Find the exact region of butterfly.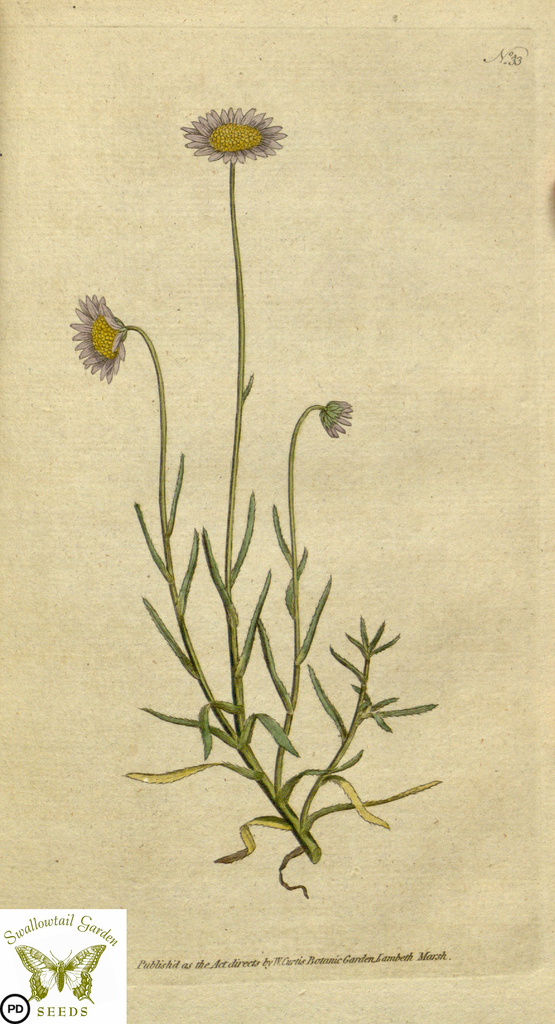
Exact region: box(22, 944, 99, 1004).
